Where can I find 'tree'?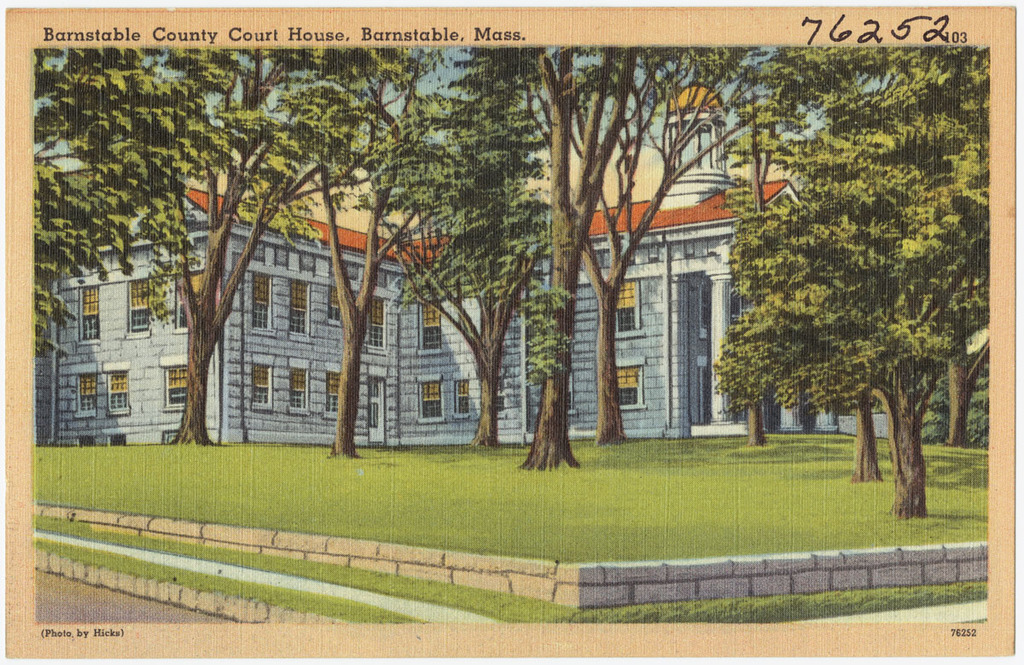
You can find it at x1=271 y1=43 x2=488 y2=464.
